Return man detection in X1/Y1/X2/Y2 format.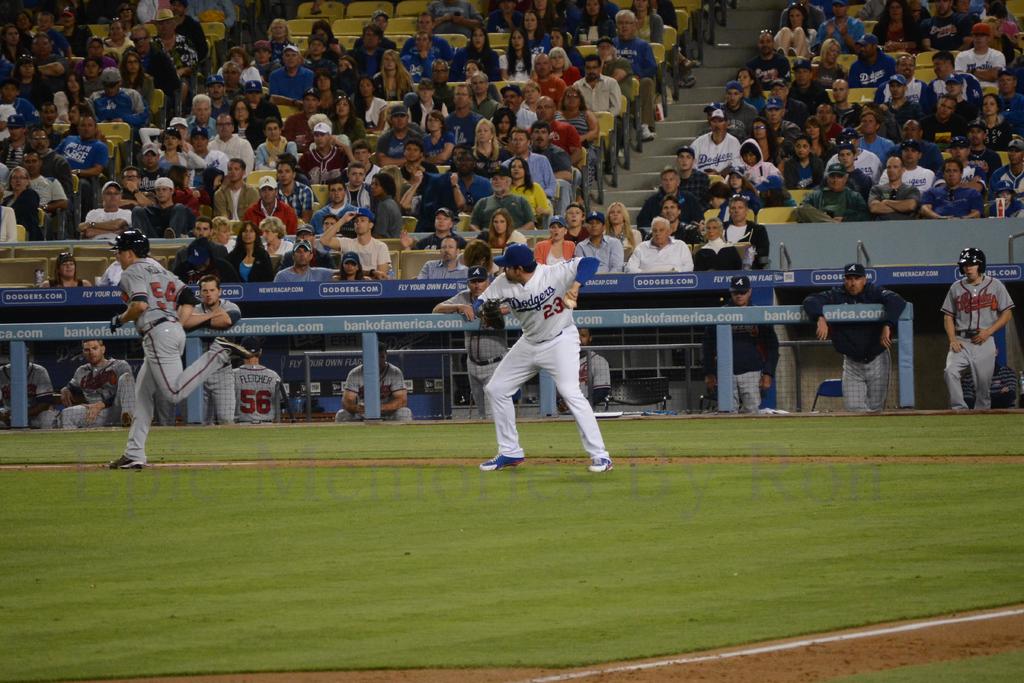
192/97/218/144.
